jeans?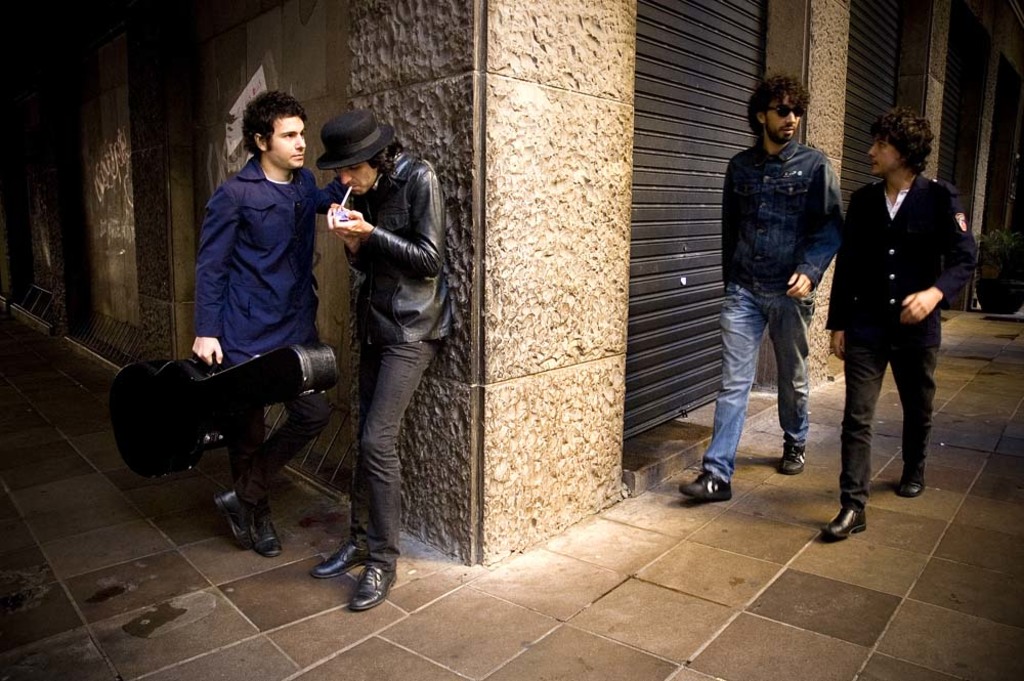
box=[346, 339, 435, 564]
